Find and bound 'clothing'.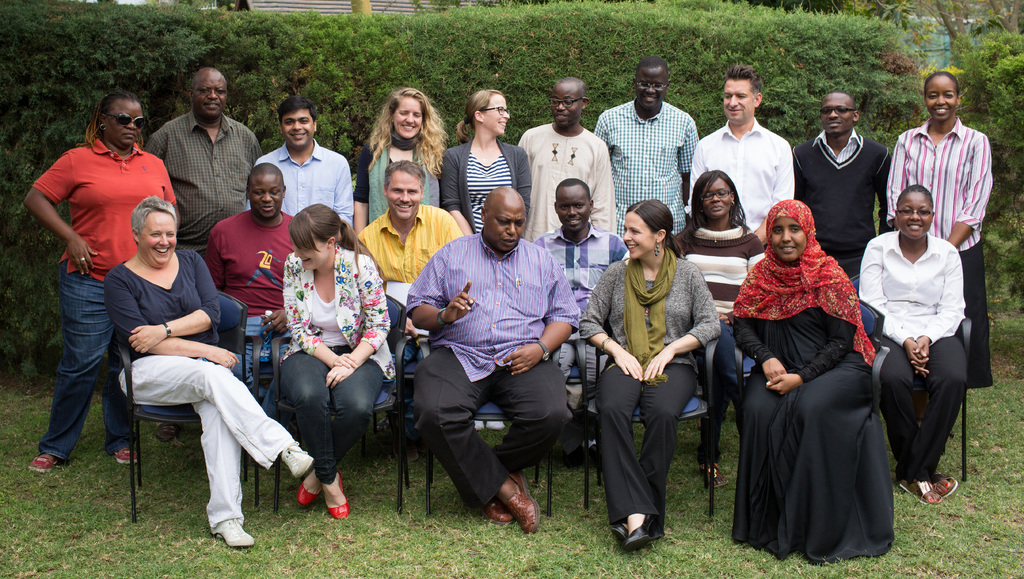
Bound: [351,203,463,360].
